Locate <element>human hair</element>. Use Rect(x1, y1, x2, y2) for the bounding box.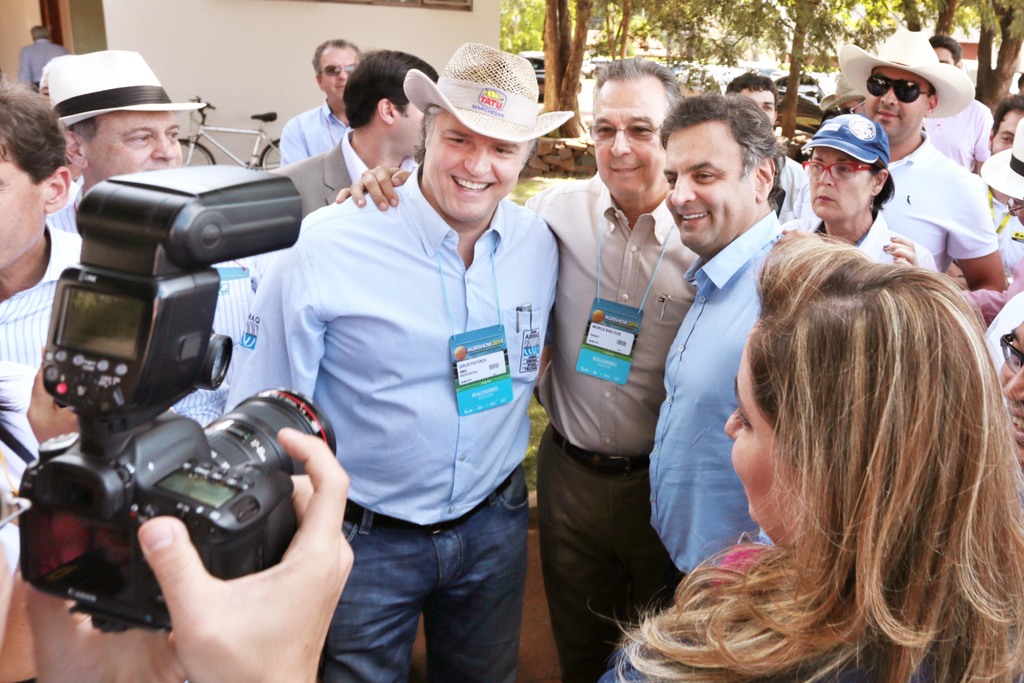
Rect(661, 90, 784, 197).
